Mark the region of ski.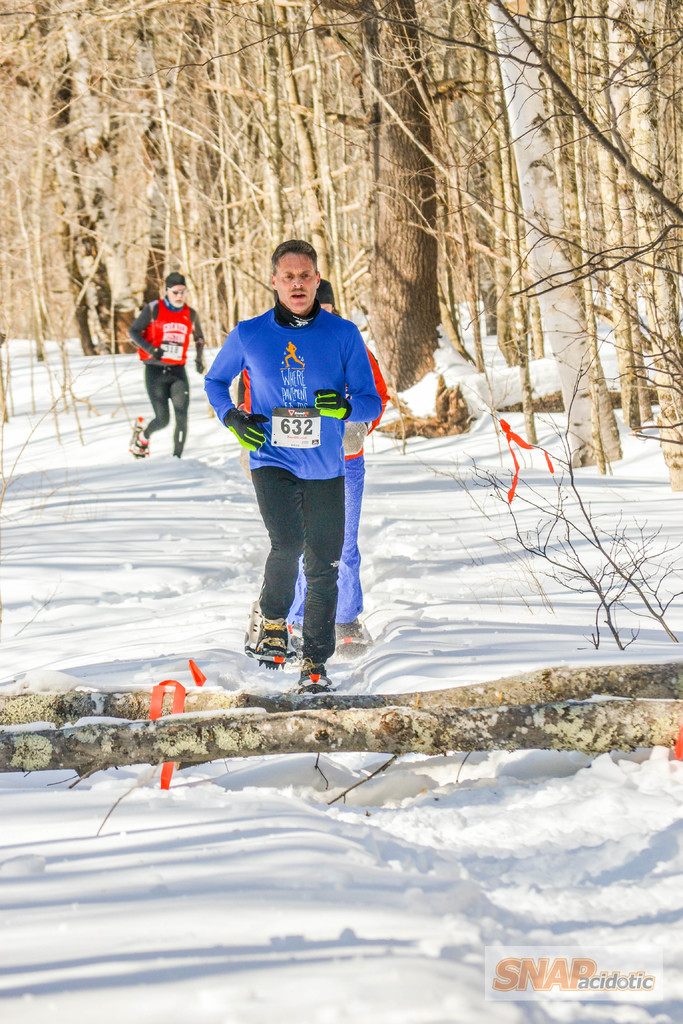
Region: {"x1": 229, "y1": 598, "x2": 297, "y2": 666}.
